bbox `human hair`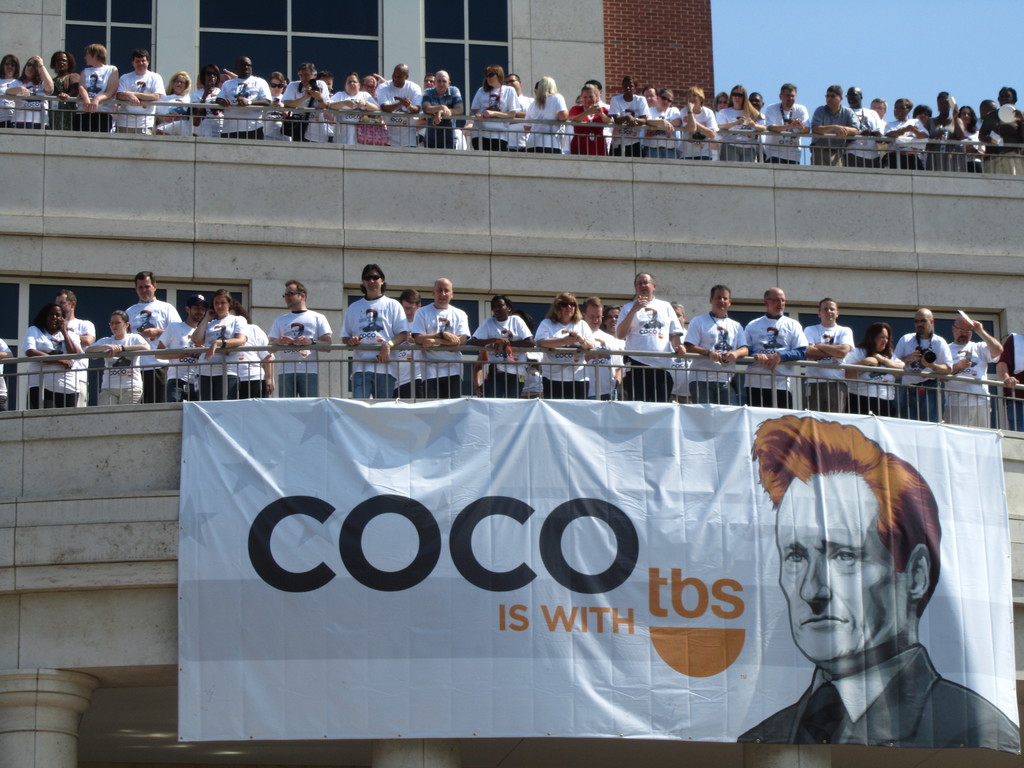
<bbox>532, 79, 538, 90</bbox>
